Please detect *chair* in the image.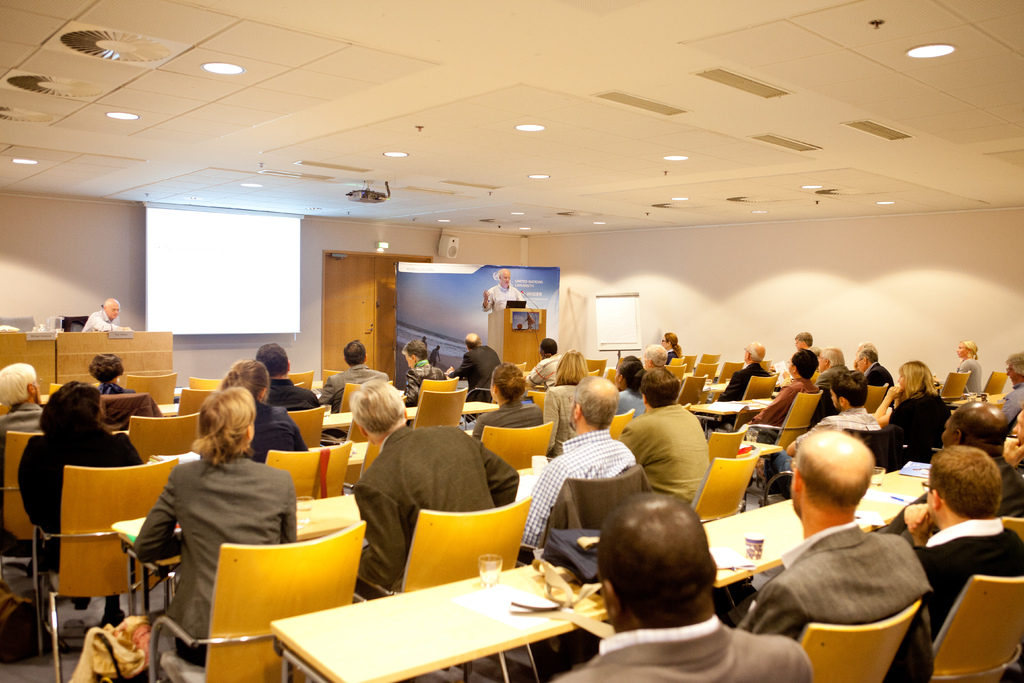
{"x1": 414, "y1": 384, "x2": 470, "y2": 431}.
